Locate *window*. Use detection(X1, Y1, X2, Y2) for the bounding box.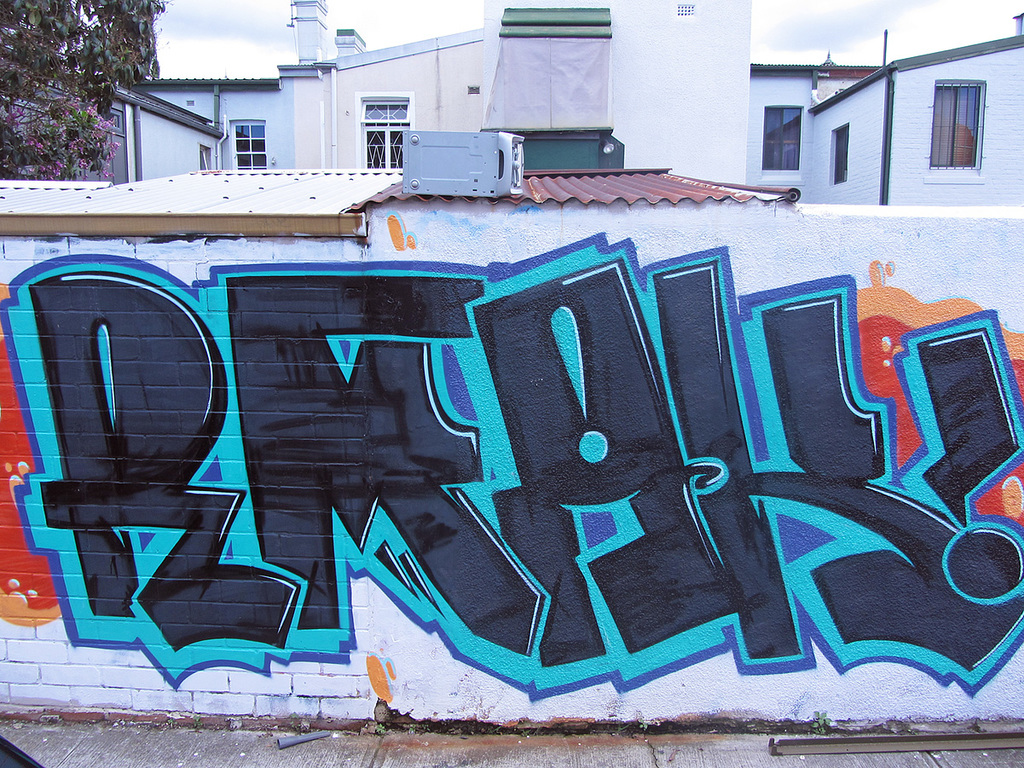
detection(224, 113, 268, 172).
